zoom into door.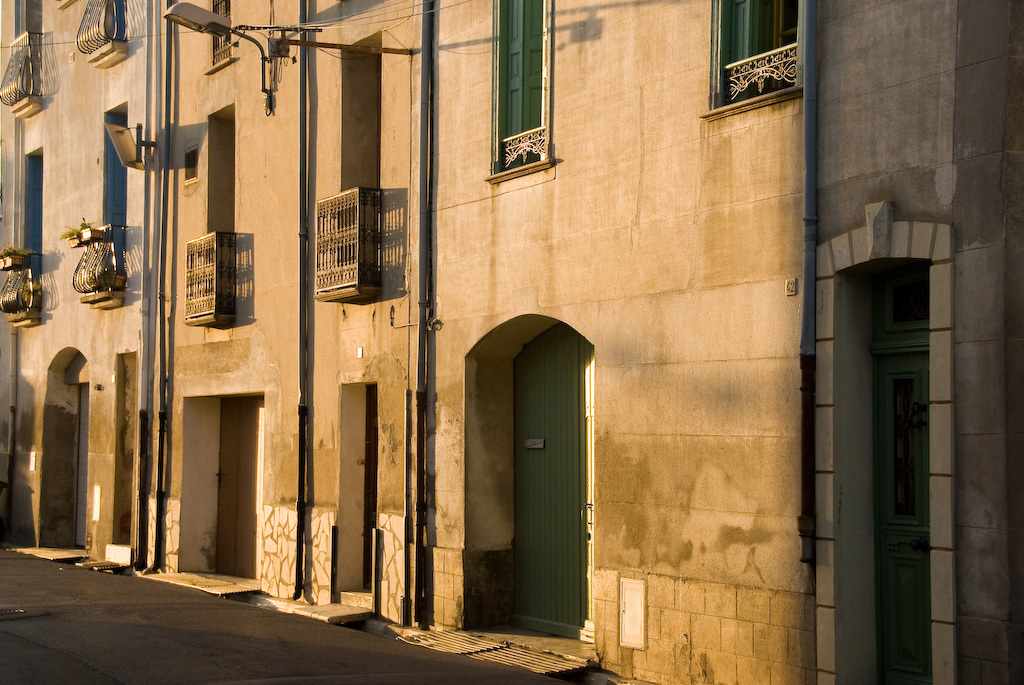
Zoom target: [left=500, top=329, right=591, bottom=646].
